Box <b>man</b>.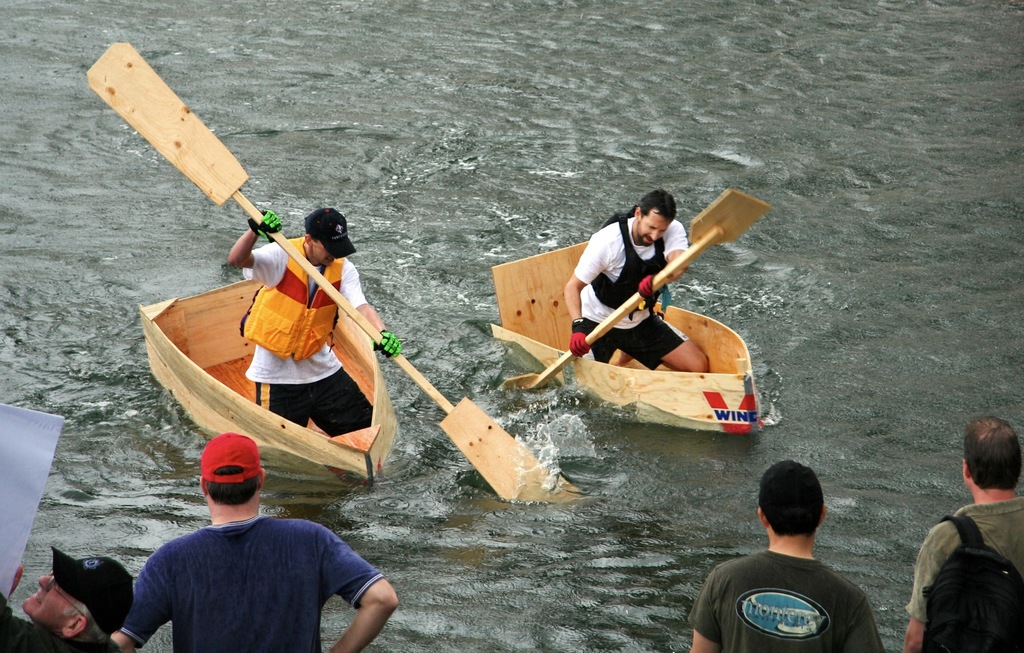
<bbox>229, 208, 404, 433</bbox>.
